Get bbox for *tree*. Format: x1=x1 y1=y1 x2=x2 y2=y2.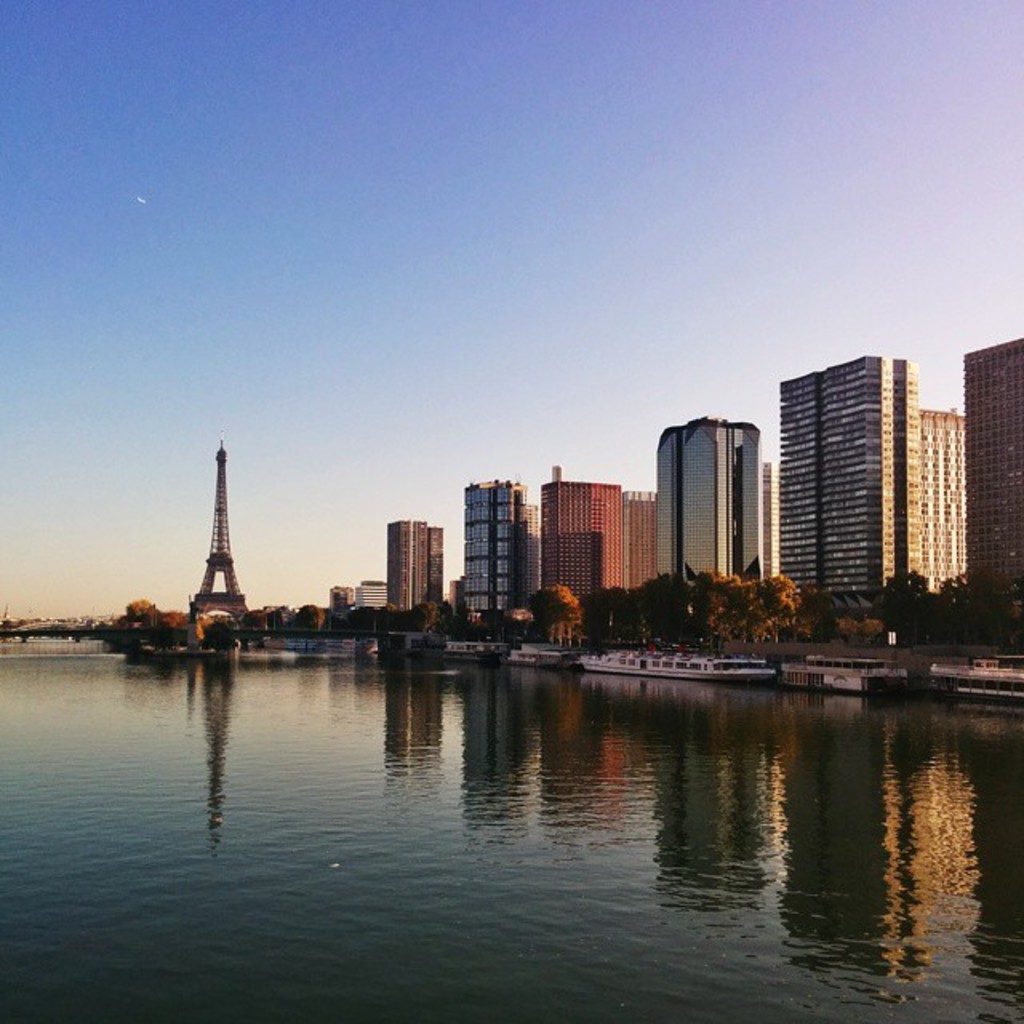
x1=810 y1=616 x2=883 y2=640.
